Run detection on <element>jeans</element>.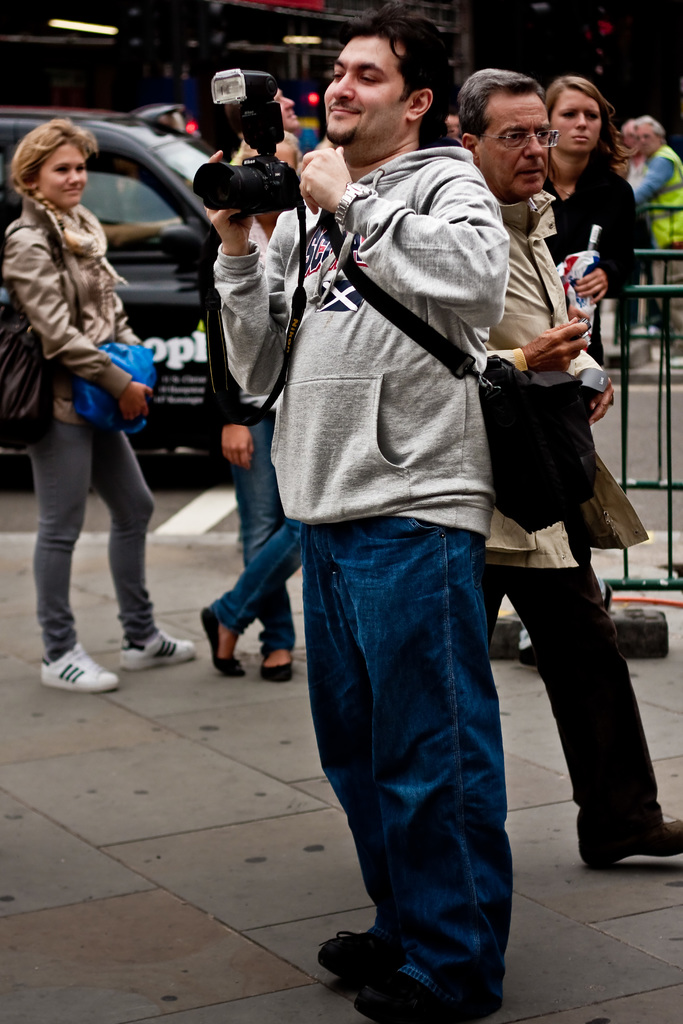
Result: 213/415/302/660.
